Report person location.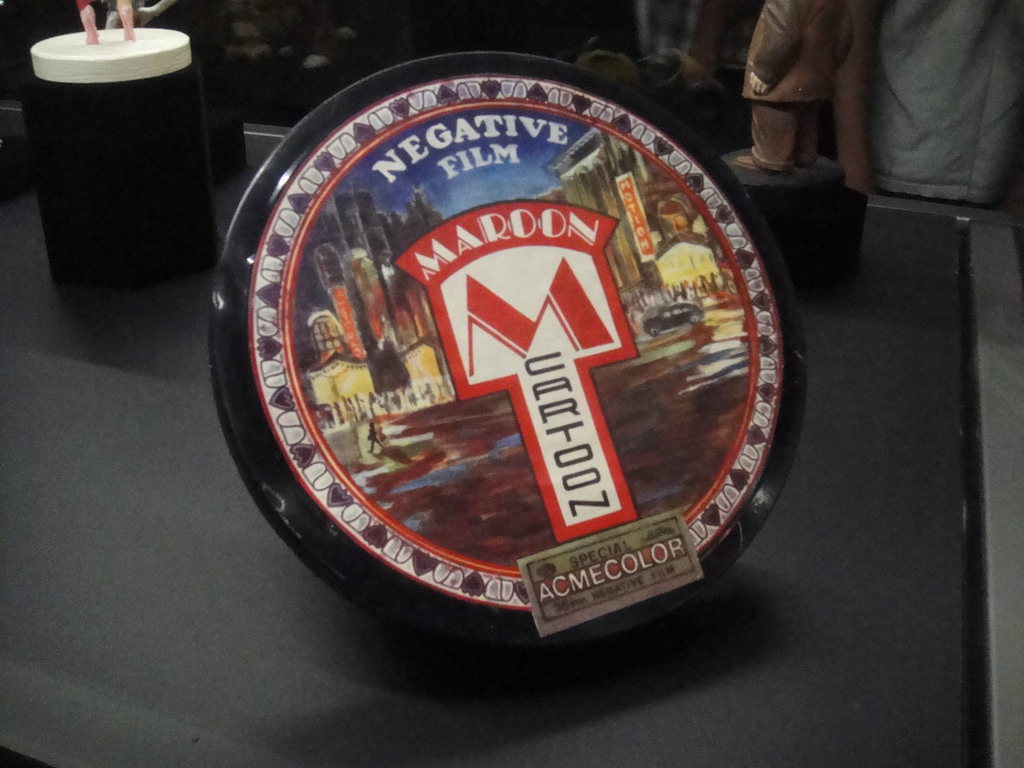
Report: bbox=(740, 0, 852, 170).
